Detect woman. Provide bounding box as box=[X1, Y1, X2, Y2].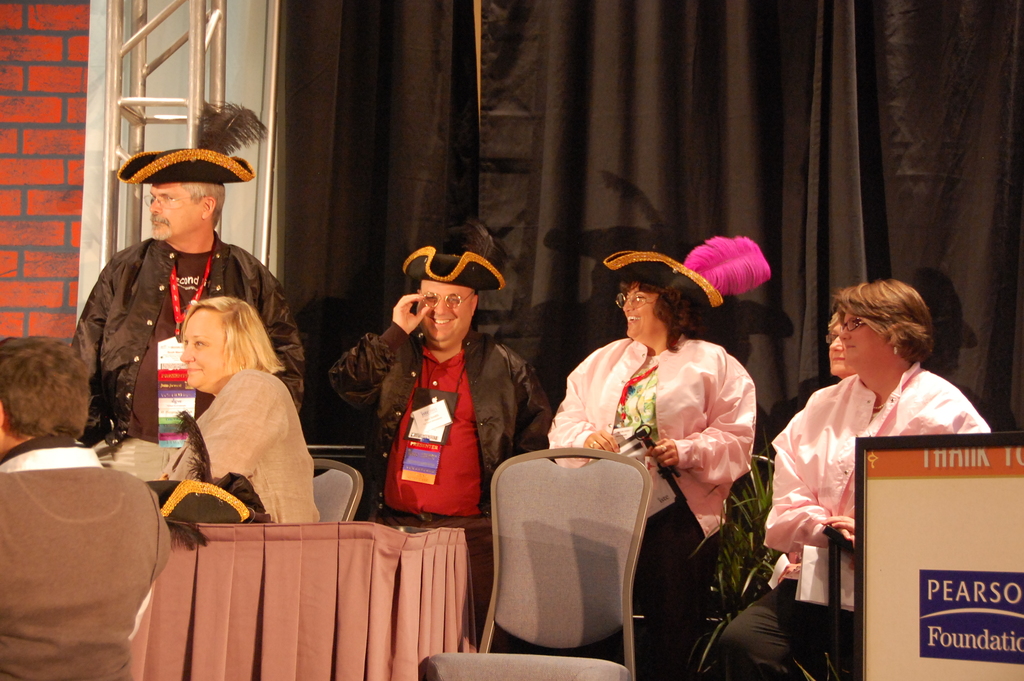
box=[145, 280, 319, 531].
